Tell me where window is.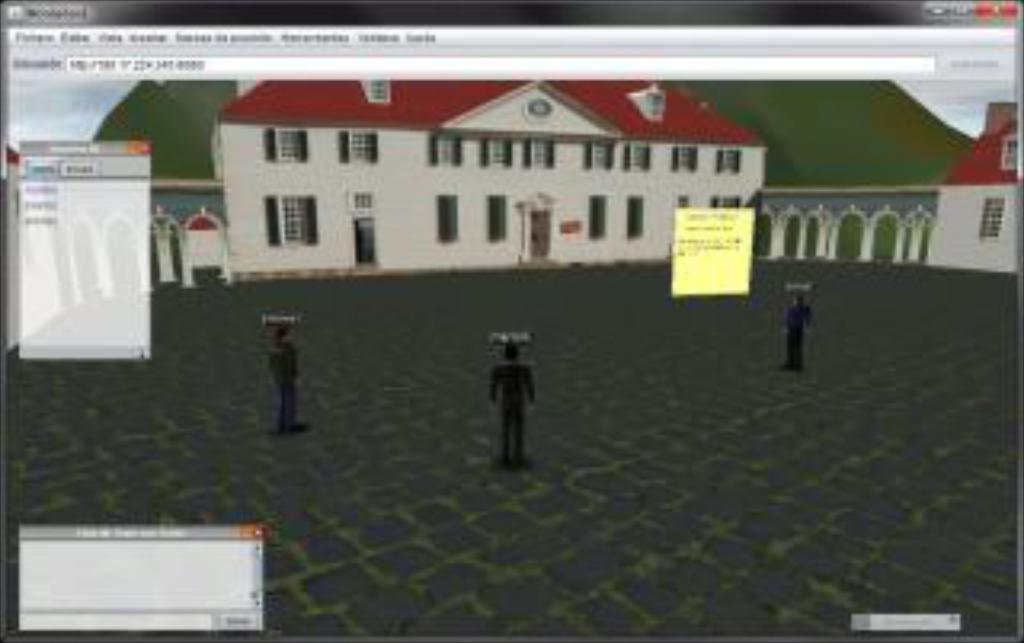
window is at (left=592, top=192, right=605, bottom=237).
